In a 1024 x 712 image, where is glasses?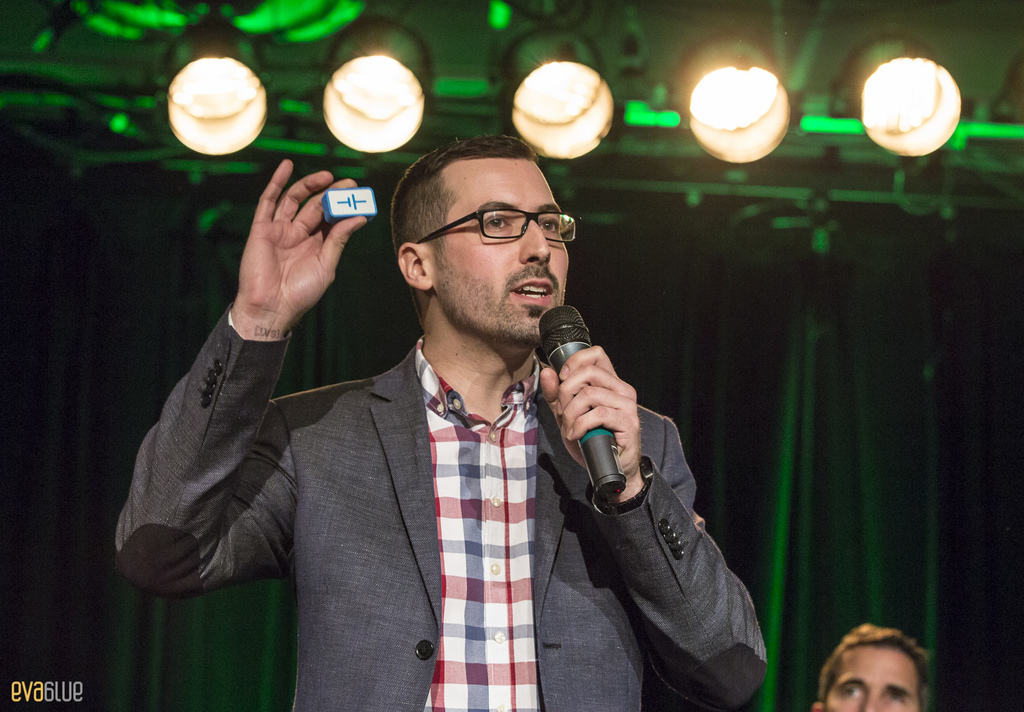
box=[425, 197, 577, 251].
